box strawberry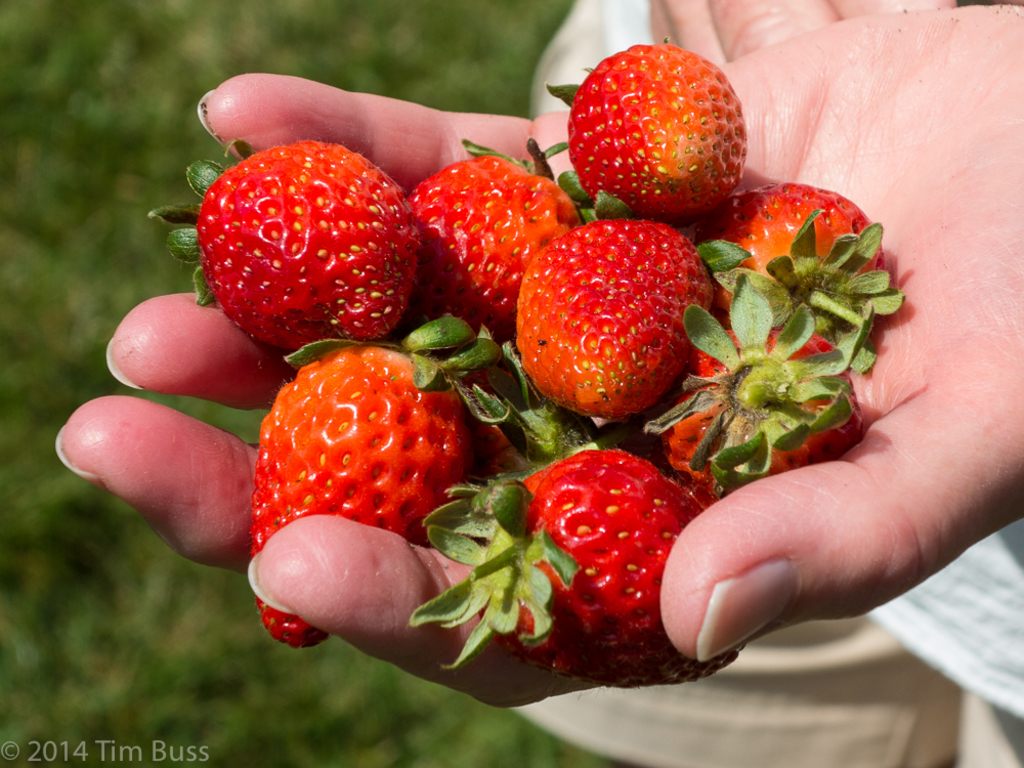
Rect(146, 146, 418, 347)
